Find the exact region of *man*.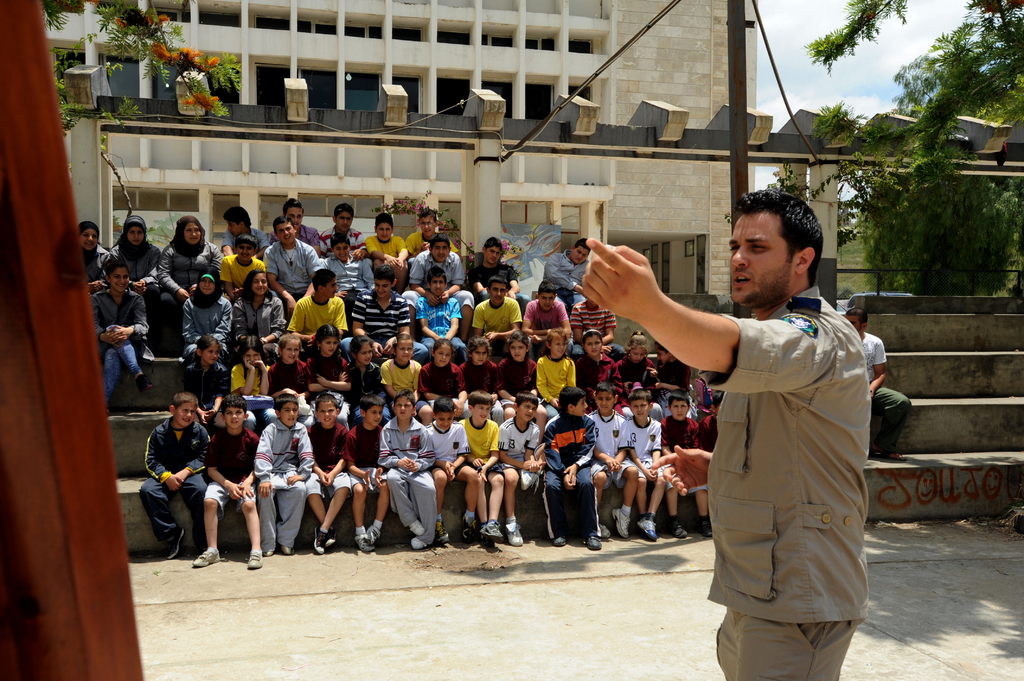
Exact region: <box>627,182,891,659</box>.
